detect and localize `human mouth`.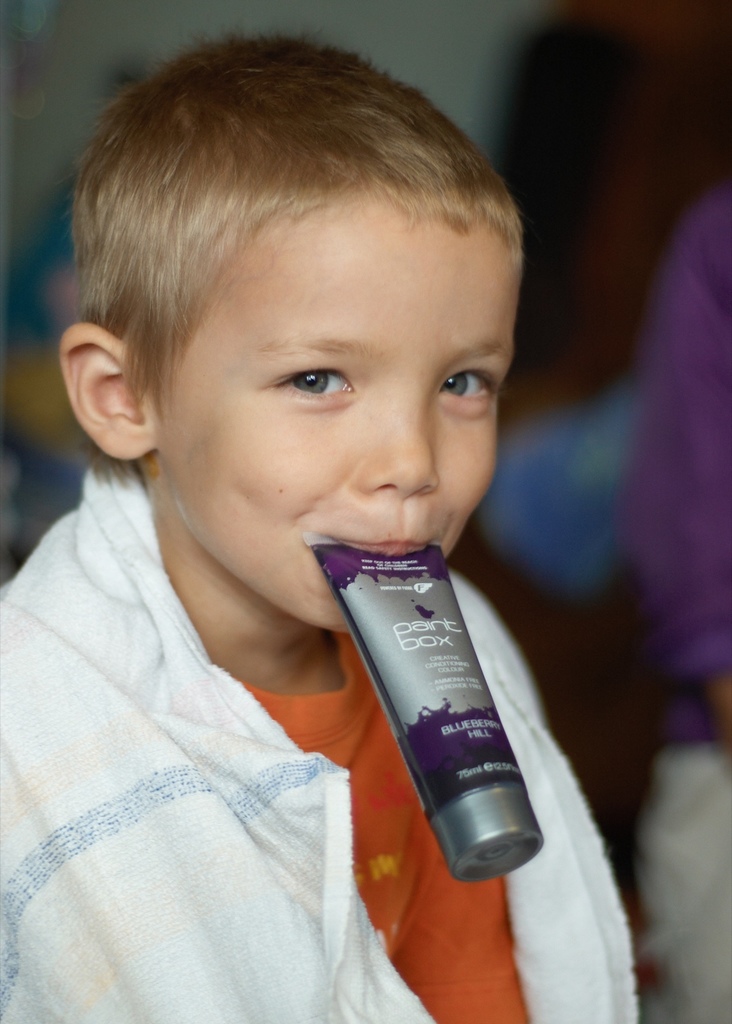
Localized at bbox=(321, 535, 430, 557).
